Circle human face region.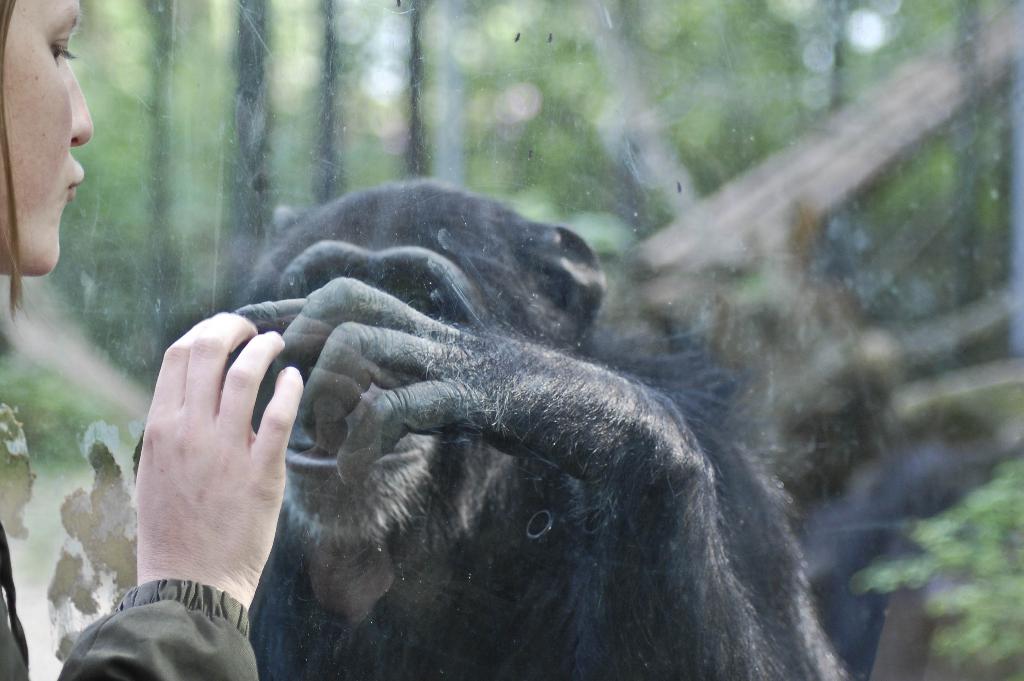
Region: bbox=(0, 0, 92, 274).
